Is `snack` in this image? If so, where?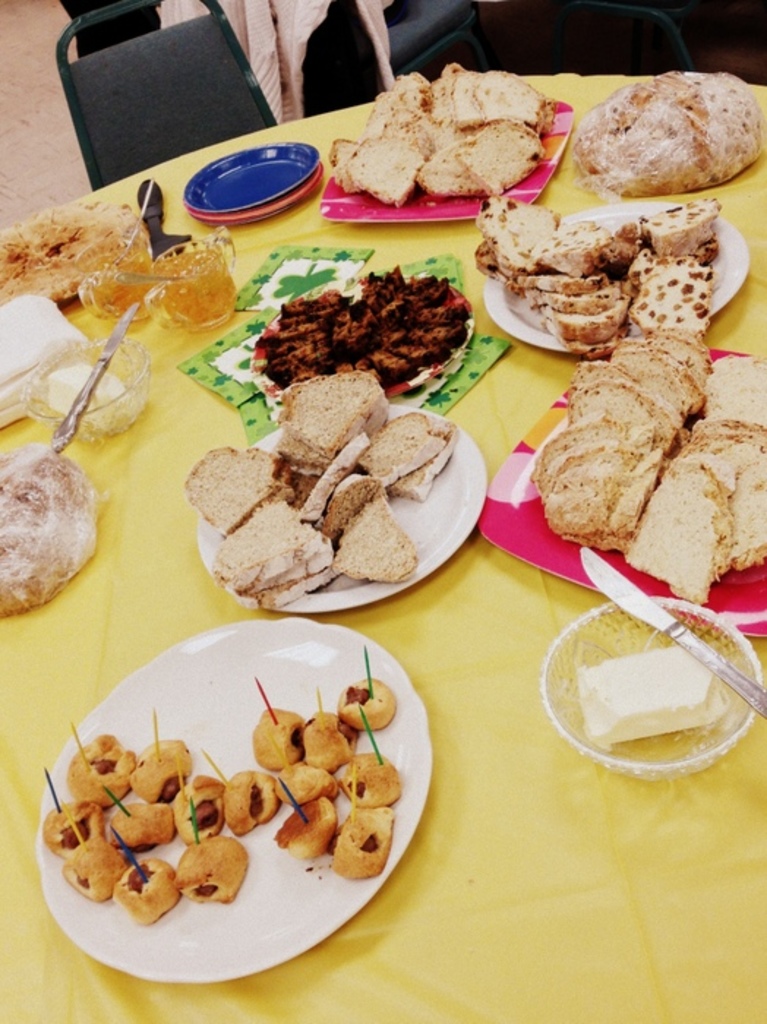
Yes, at <region>572, 69, 764, 196</region>.
